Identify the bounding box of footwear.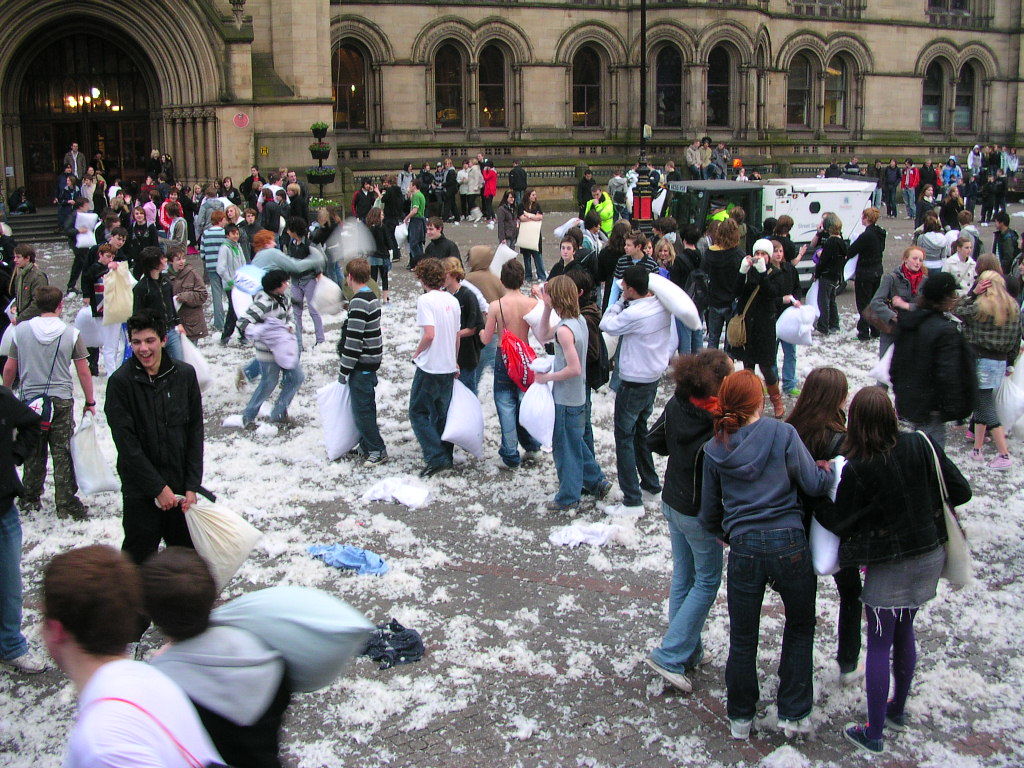
box=[365, 448, 382, 470].
